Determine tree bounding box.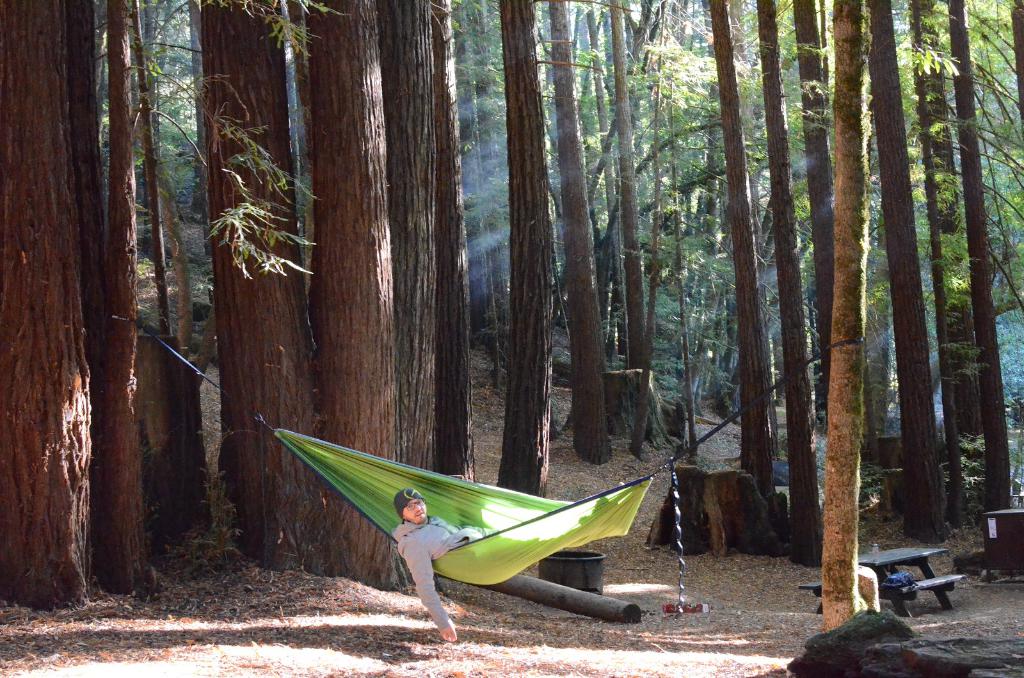
Determined: pyautogui.locateOnScreen(755, 0, 819, 569).
